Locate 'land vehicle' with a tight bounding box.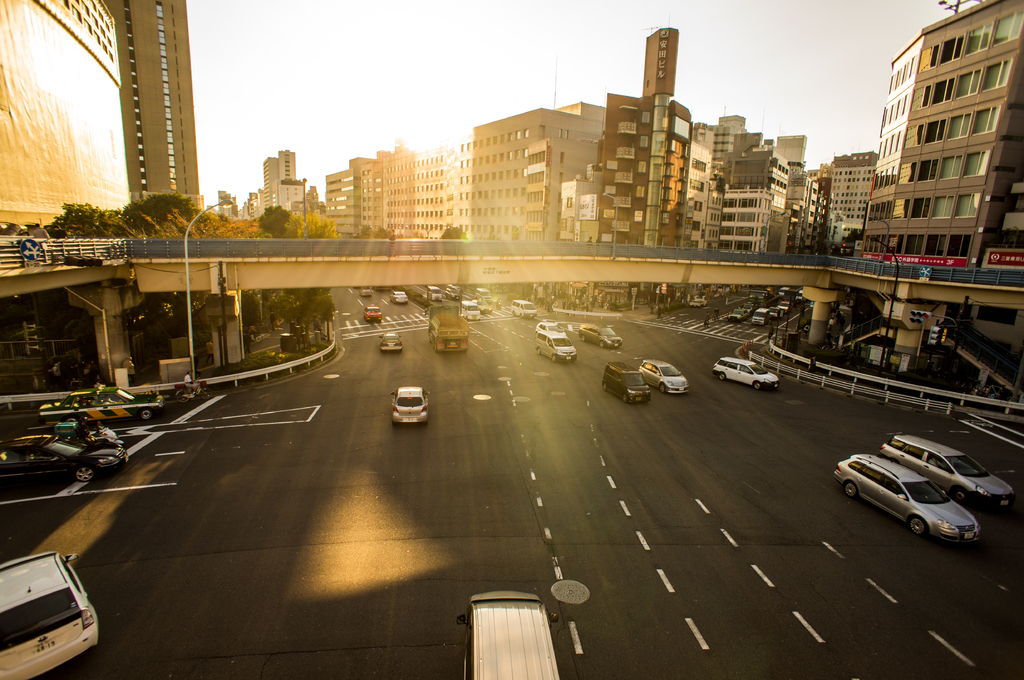
<region>2, 432, 129, 479</region>.
